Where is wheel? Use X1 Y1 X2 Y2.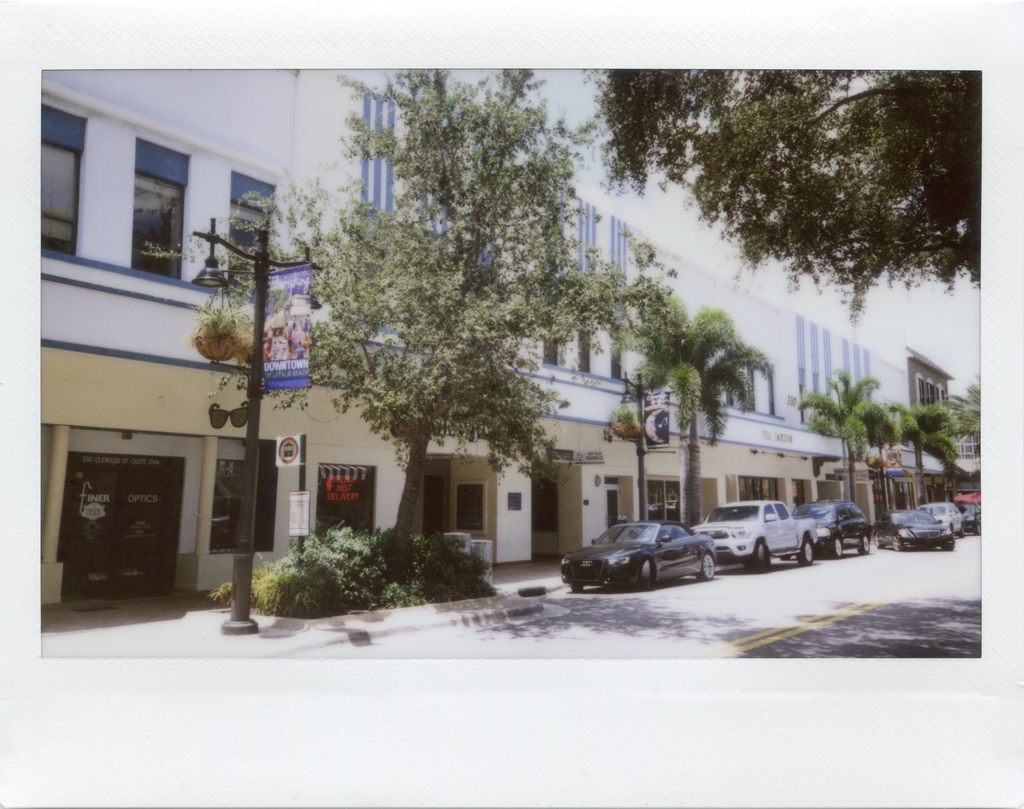
743 538 771 572.
